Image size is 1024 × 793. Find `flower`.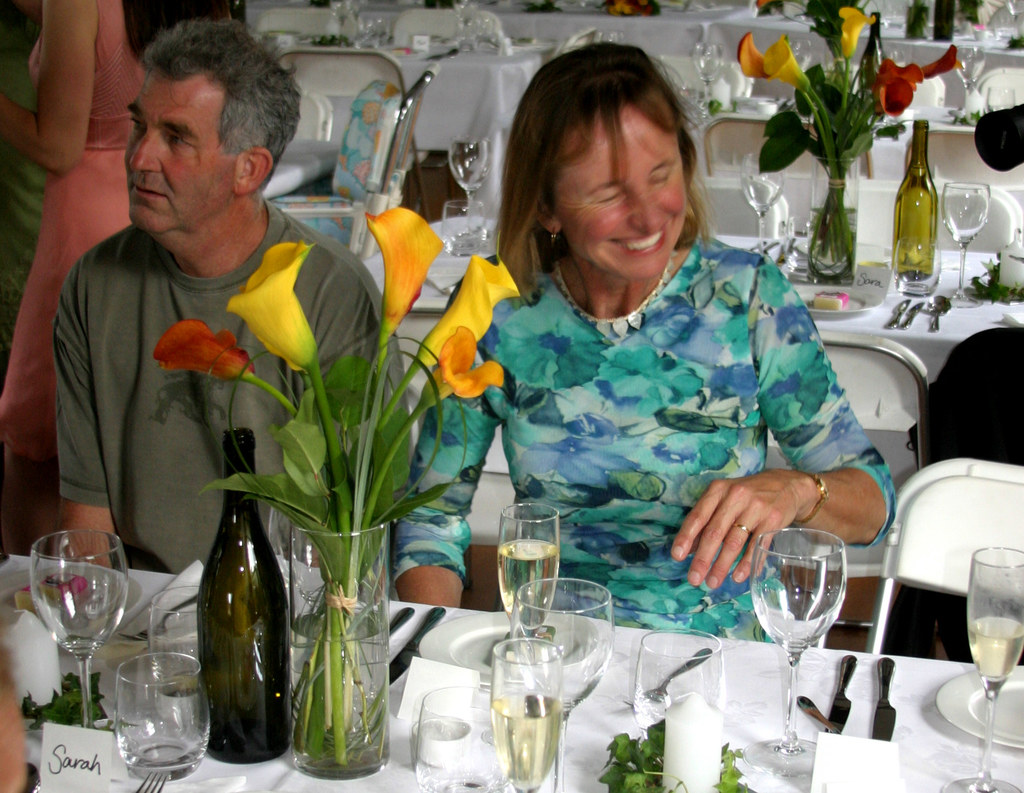
box=[131, 314, 243, 381].
